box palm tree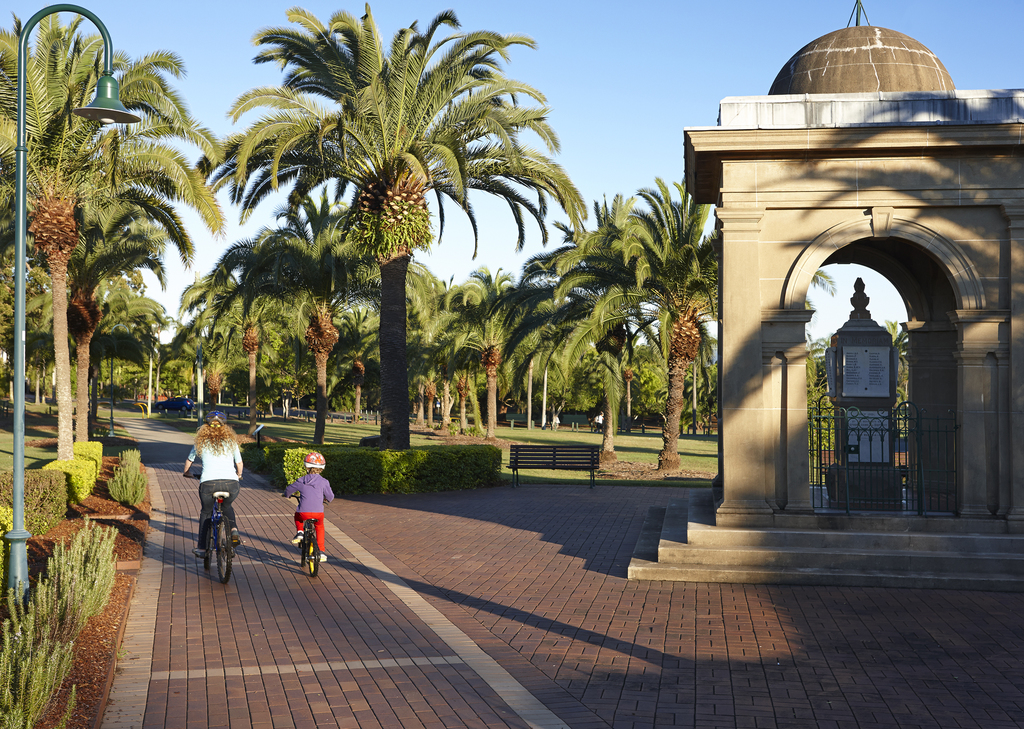
rect(170, 261, 275, 425)
